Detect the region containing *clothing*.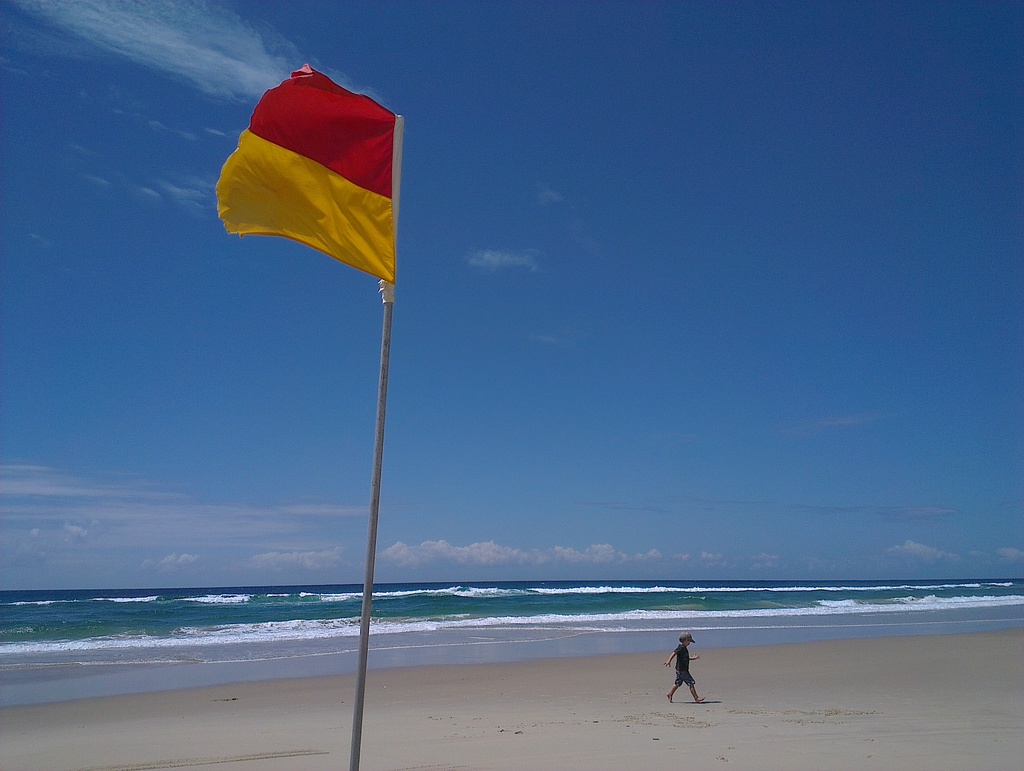
[669, 642, 694, 686].
